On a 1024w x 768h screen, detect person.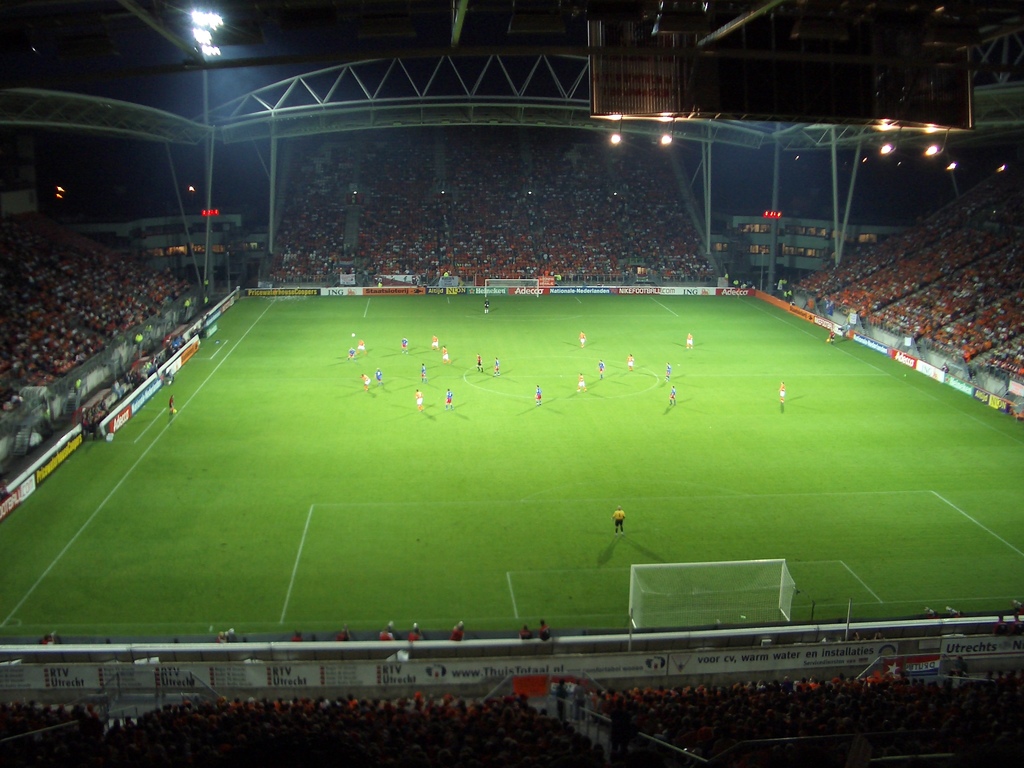
304/630/316/639.
